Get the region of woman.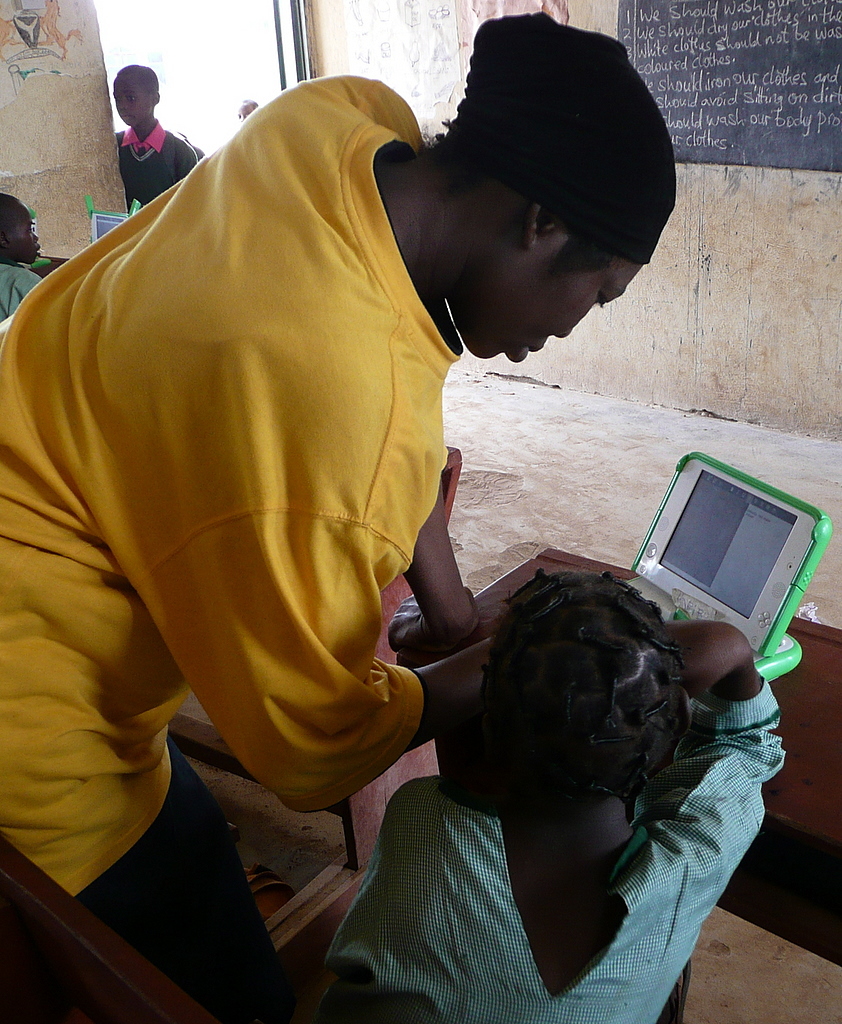
{"left": 16, "top": 45, "right": 705, "bottom": 943}.
